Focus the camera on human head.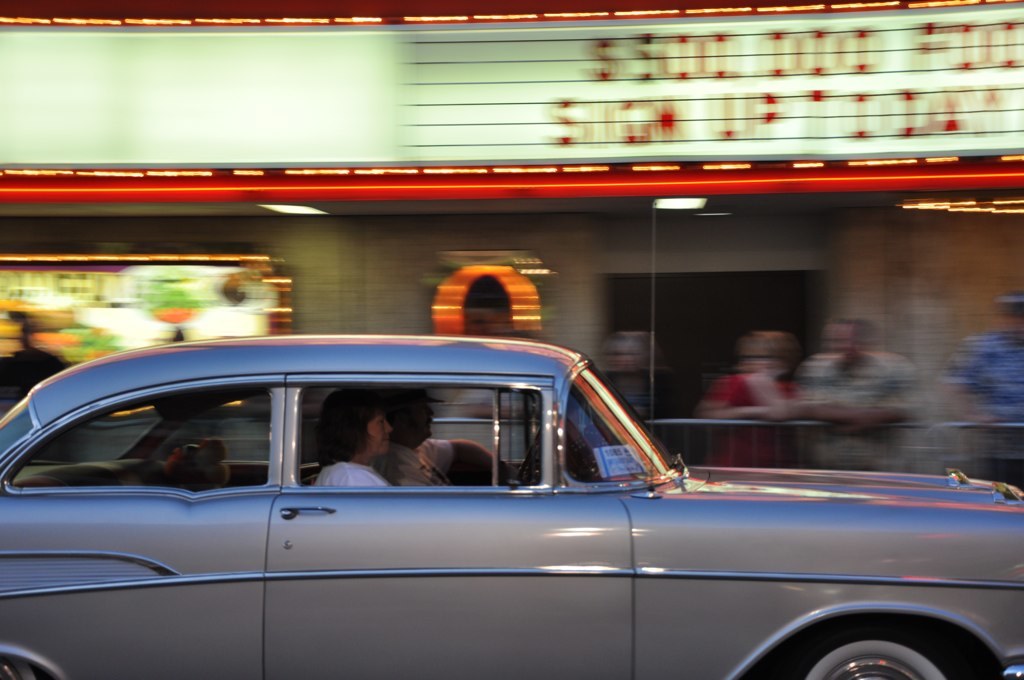
Focus region: detection(388, 385, 441, 448).
